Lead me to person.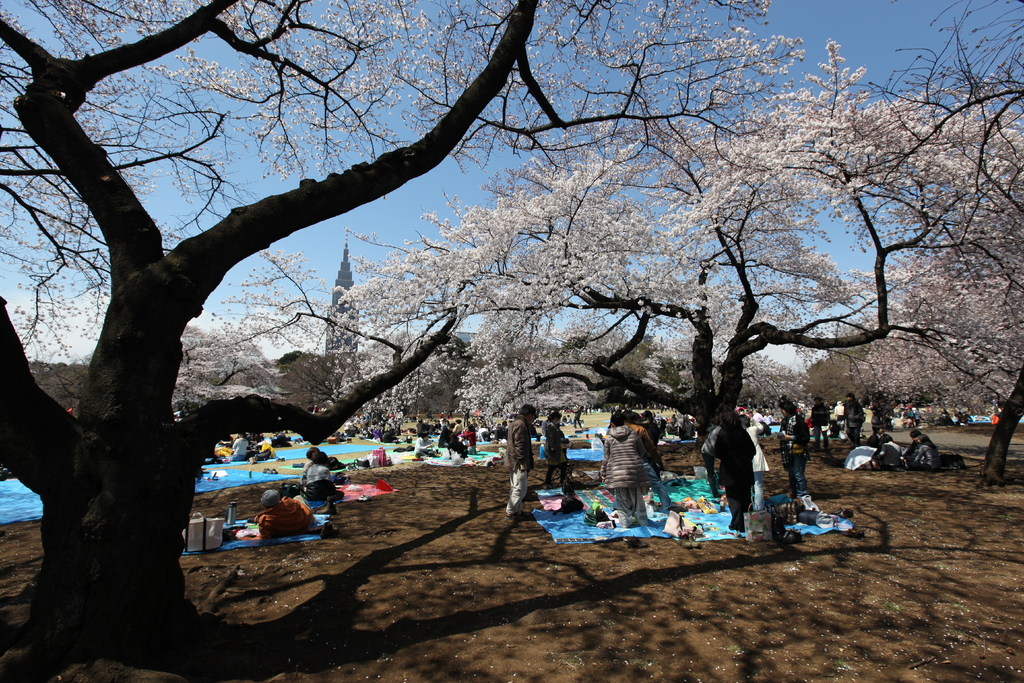
Lead to box(698, 422, 724, 490).
